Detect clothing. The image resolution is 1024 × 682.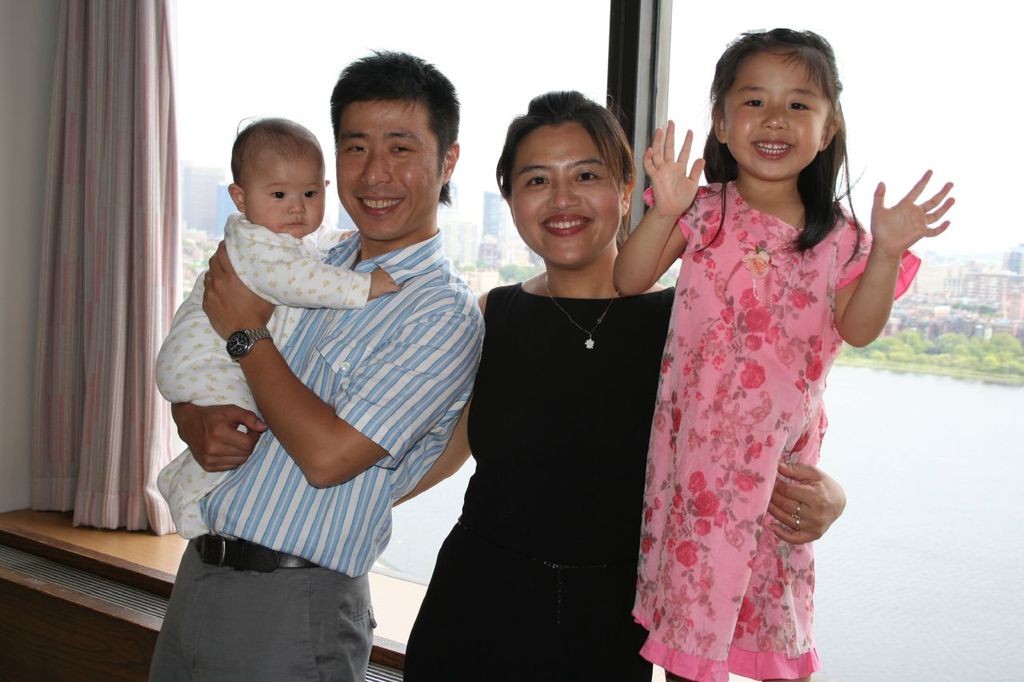
414/269/678/680.
